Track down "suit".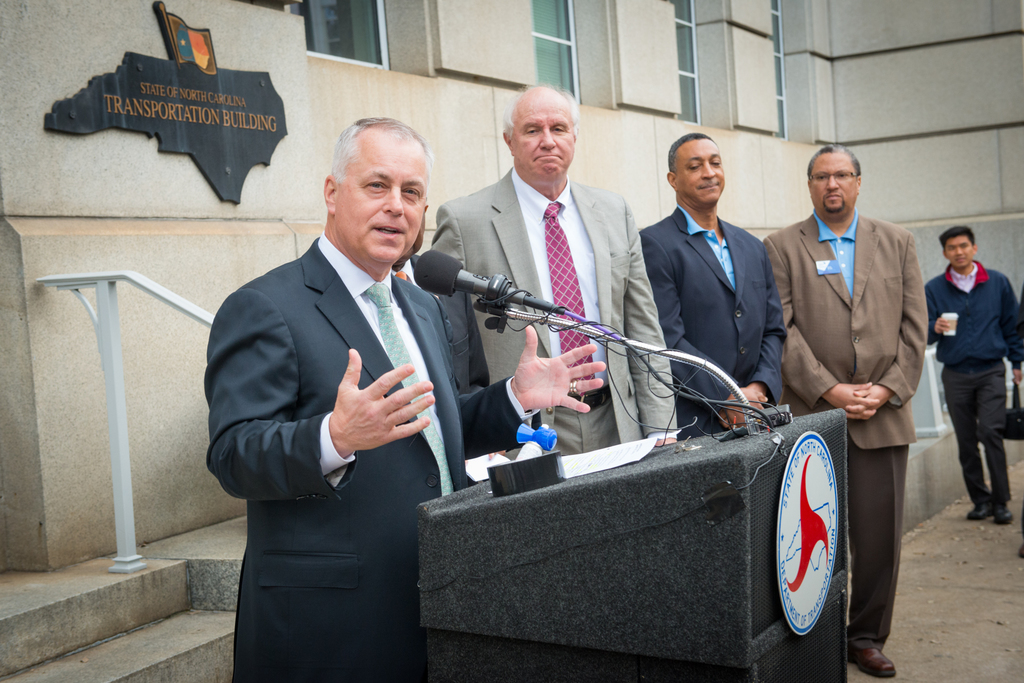
Tracked to 431/177/684/460.
